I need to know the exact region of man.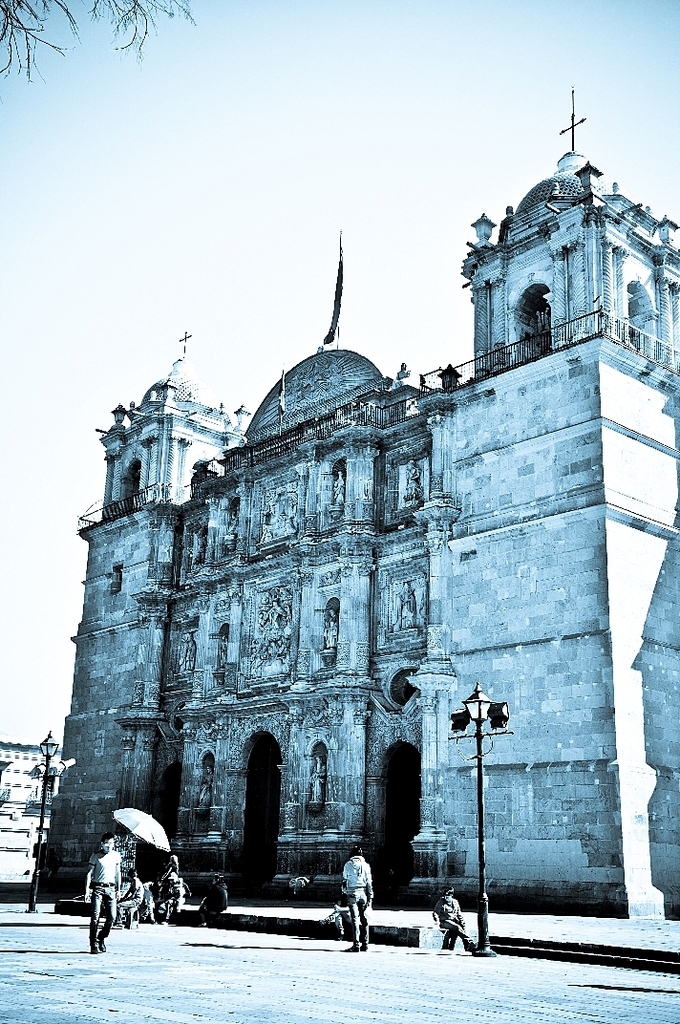
Region: (436,882,484,956).
